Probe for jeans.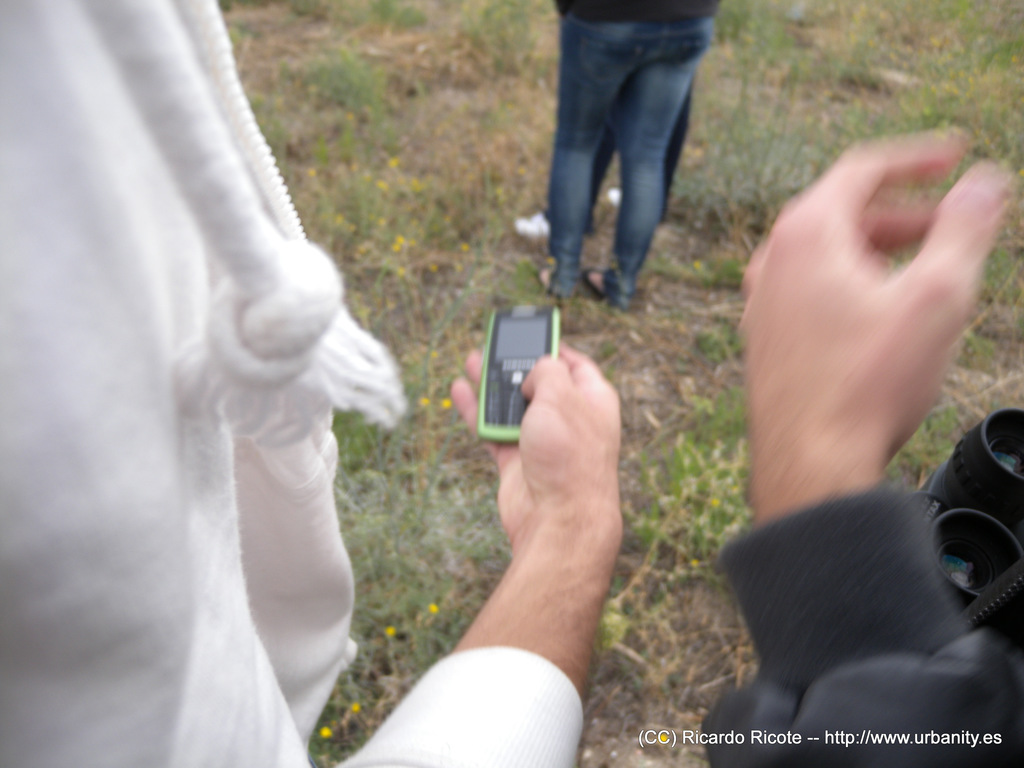
Probe result: <region>528, 17, 720, 303</region>.
